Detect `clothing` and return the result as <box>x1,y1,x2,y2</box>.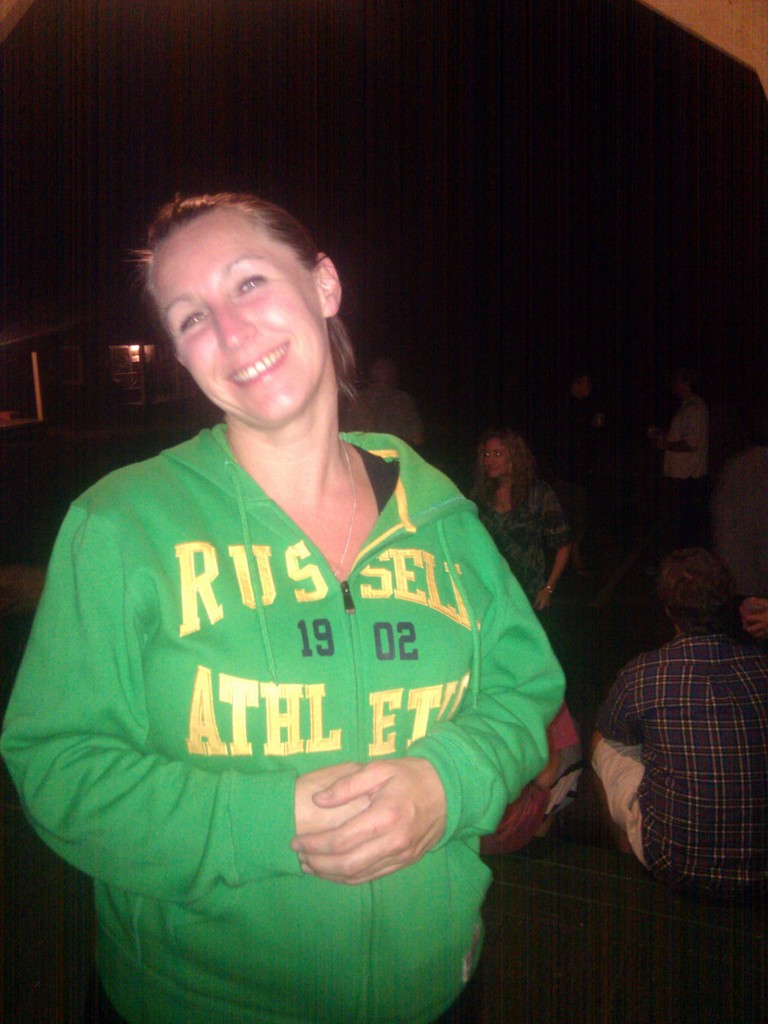
<box>0,420,573,1021</box>.
